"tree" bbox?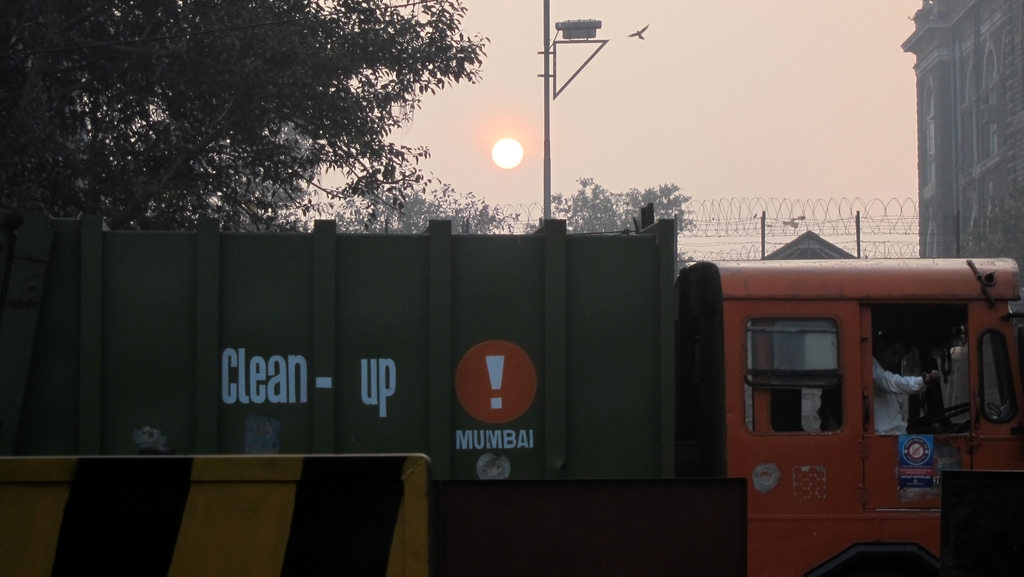
<box>376,195,511,253</box>
